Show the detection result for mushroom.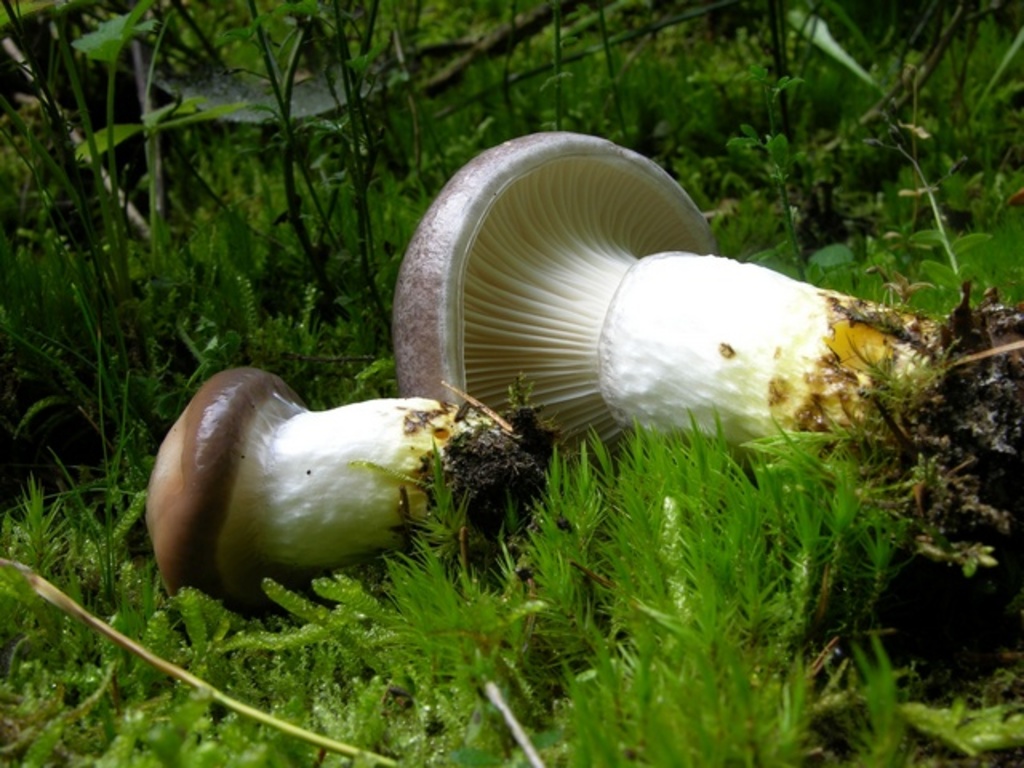
{"left": 144, "top": 365, "right": 549, "bottom": 619}.
